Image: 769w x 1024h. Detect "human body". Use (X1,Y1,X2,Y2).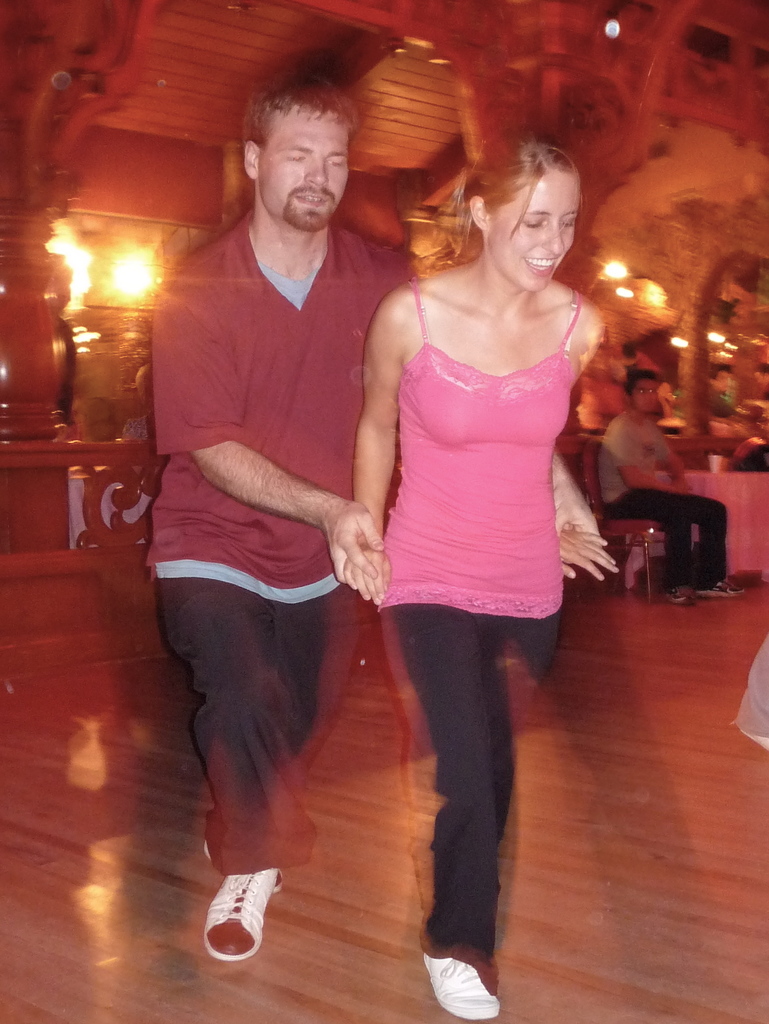
(147,198,598,963).
